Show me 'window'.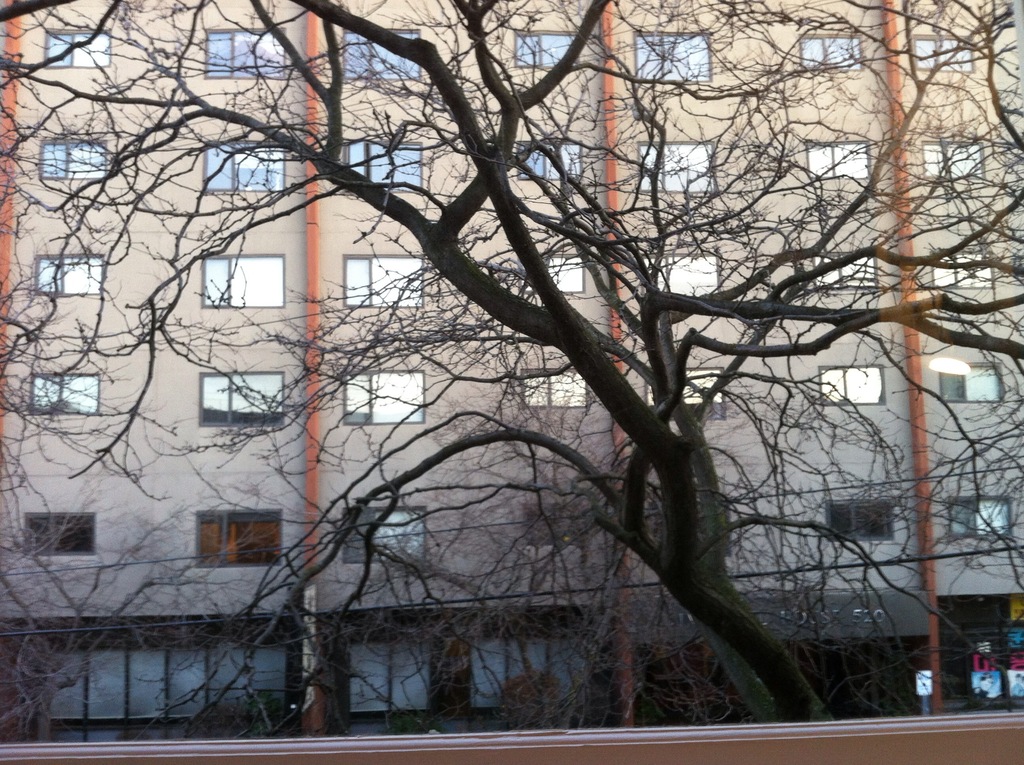
'window' is here: crop(916, 141, 985, 181).
